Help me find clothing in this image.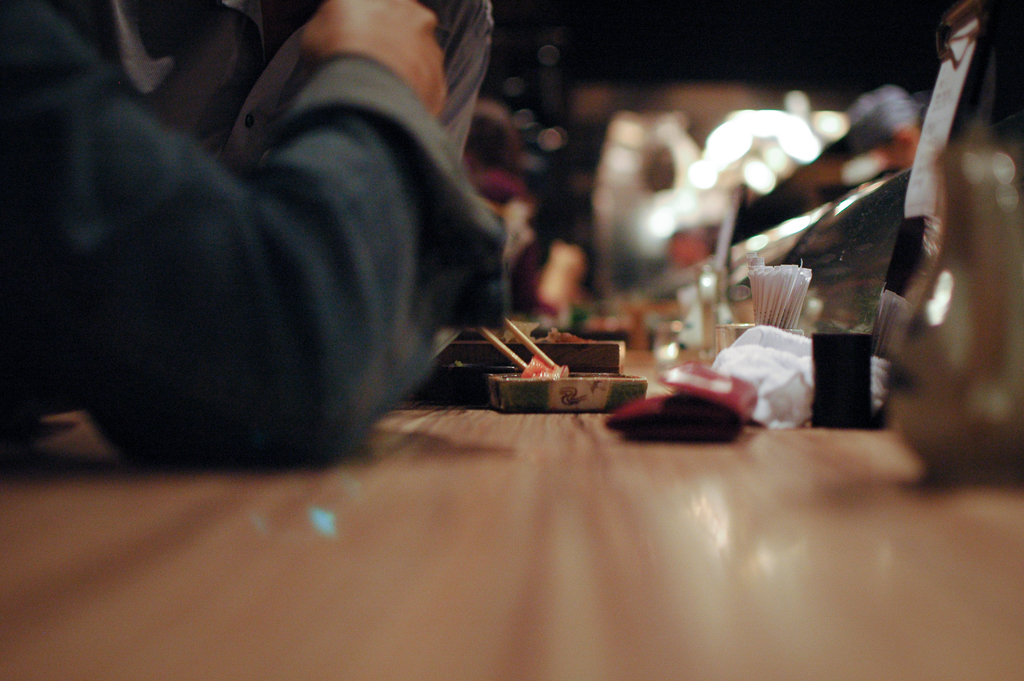
Found it: left=24, top=0, right=532, bottom=513.
